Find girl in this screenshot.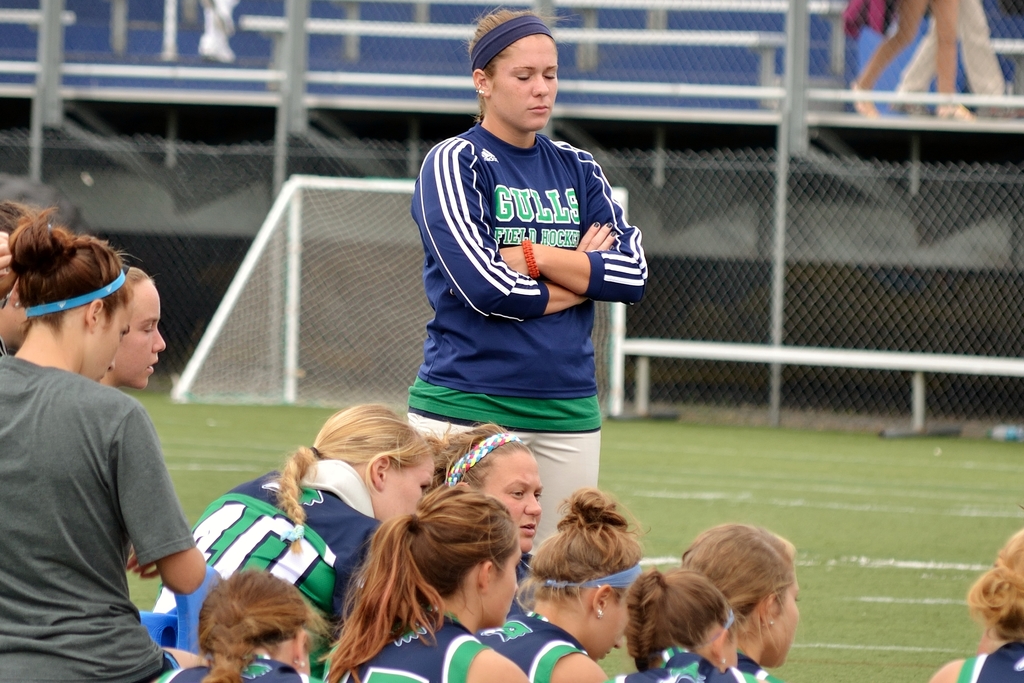
The bounding box for girl is (x1=328, y1=488, x2=535, y2=682).
